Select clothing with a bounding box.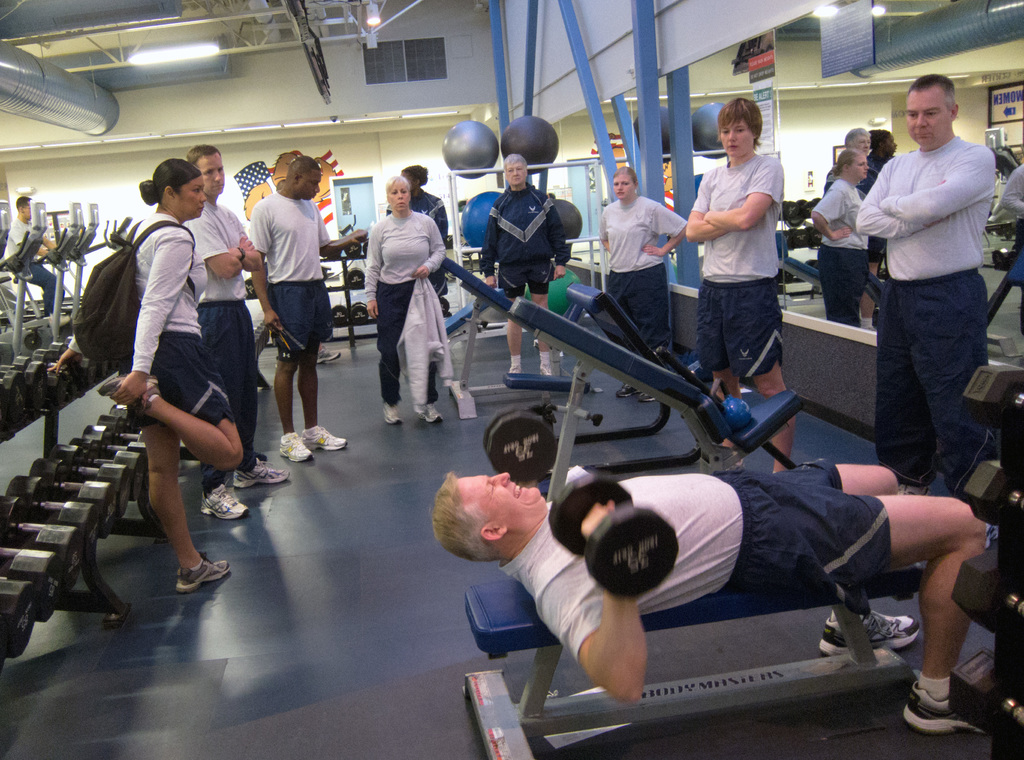
(180,201,248,300).
